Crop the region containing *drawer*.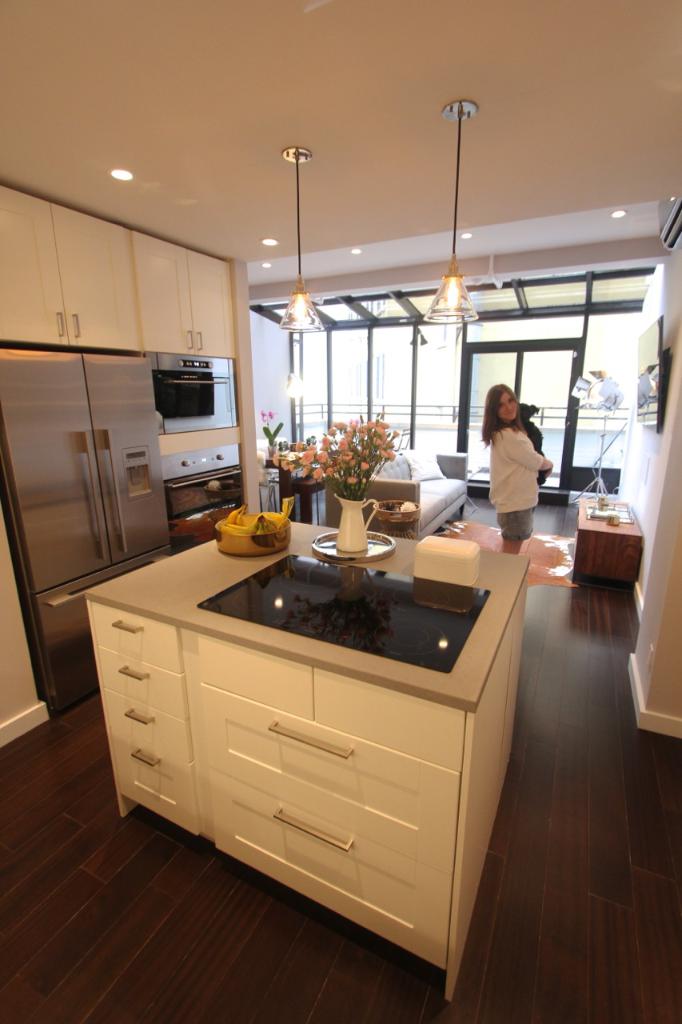
Crop region: bbox(162, 442, 242, 482).
